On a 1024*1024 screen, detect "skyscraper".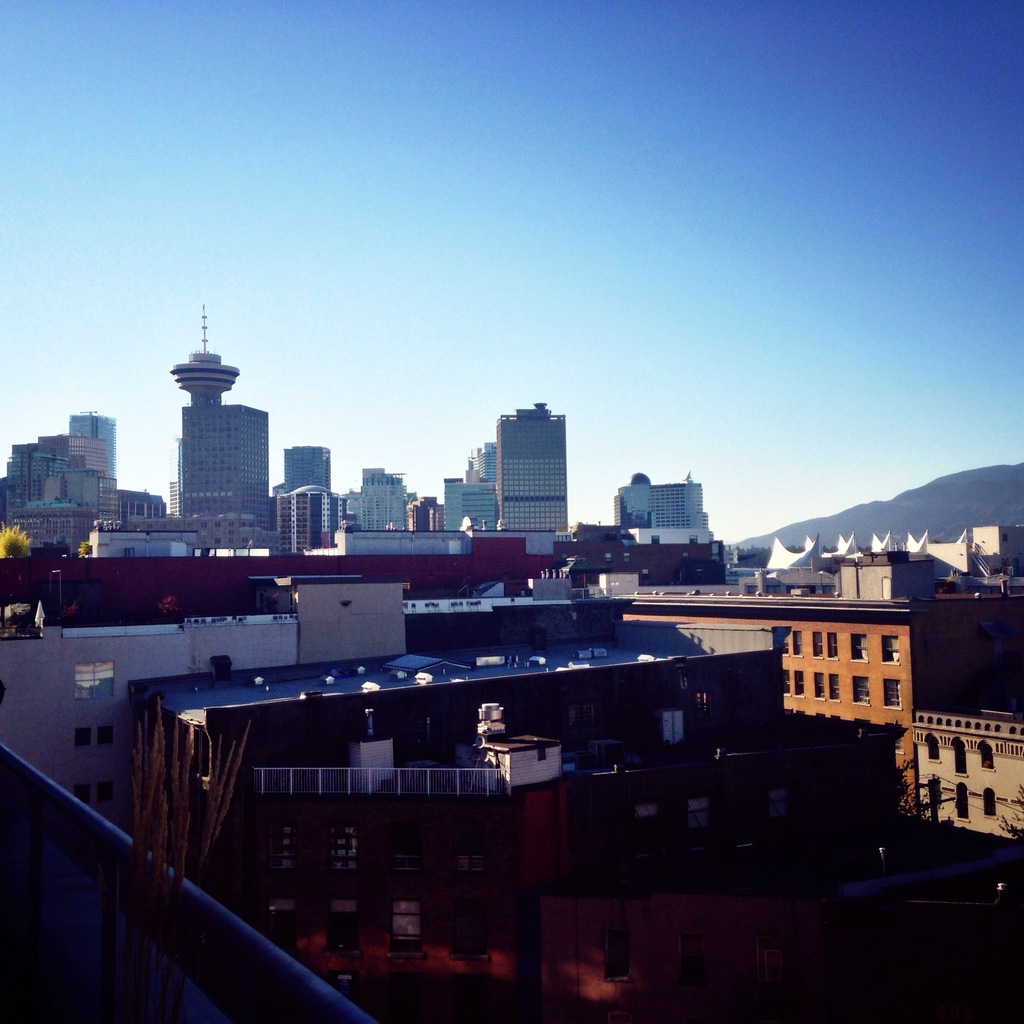
x1=492 y1=406 x2=566 y2=540.
